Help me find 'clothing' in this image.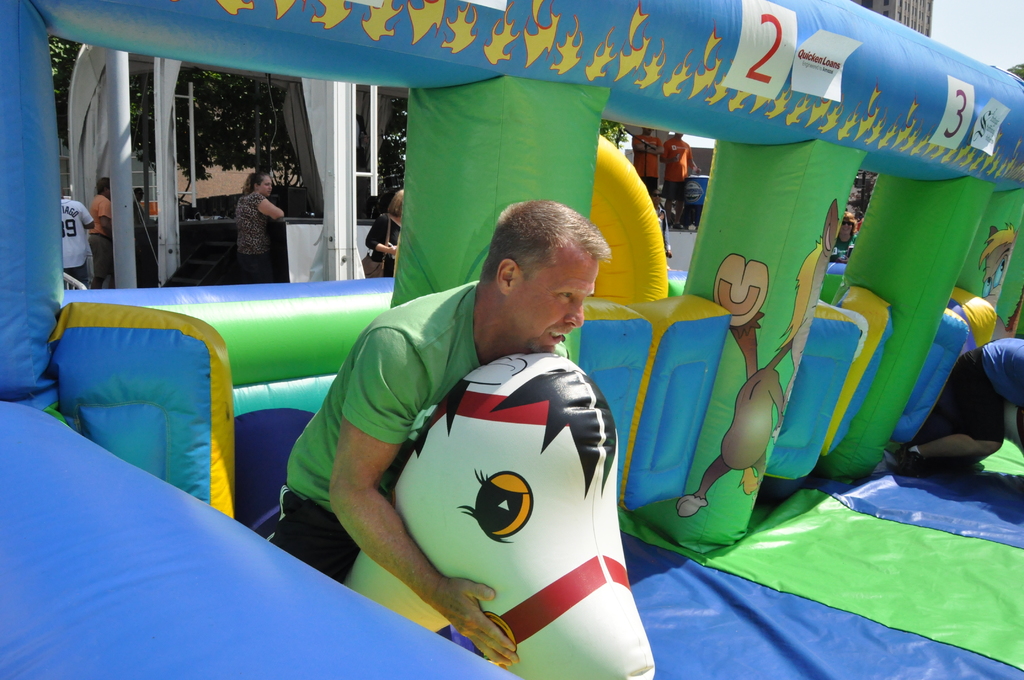
Found it: [236, 194, 276, 279].
